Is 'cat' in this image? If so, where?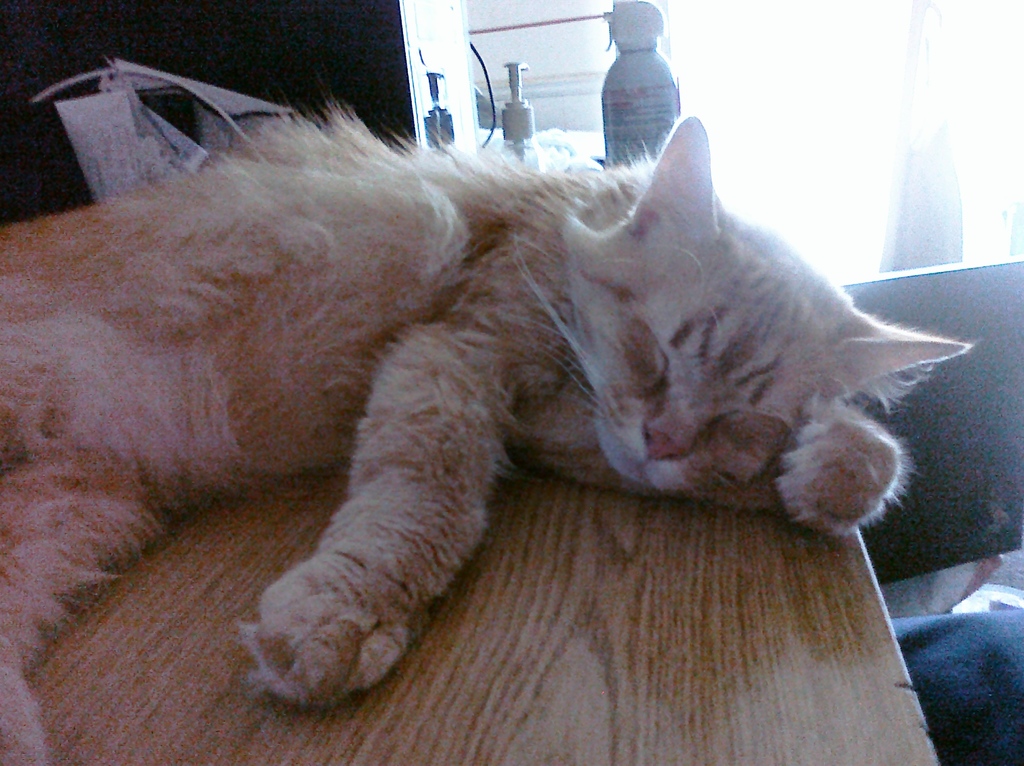
Yes, at bbox=(0, 98, 973, 765).
